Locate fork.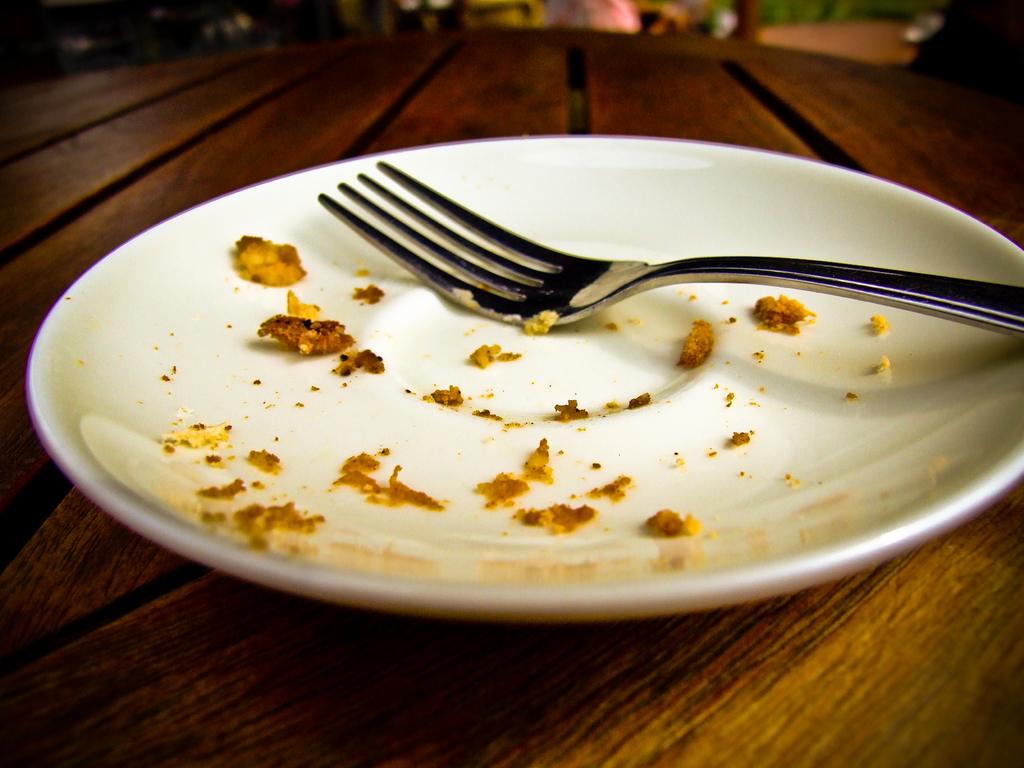
Bounding box: {"left": 312, "top": 155, "right": 1023, "bottom": 336}.
